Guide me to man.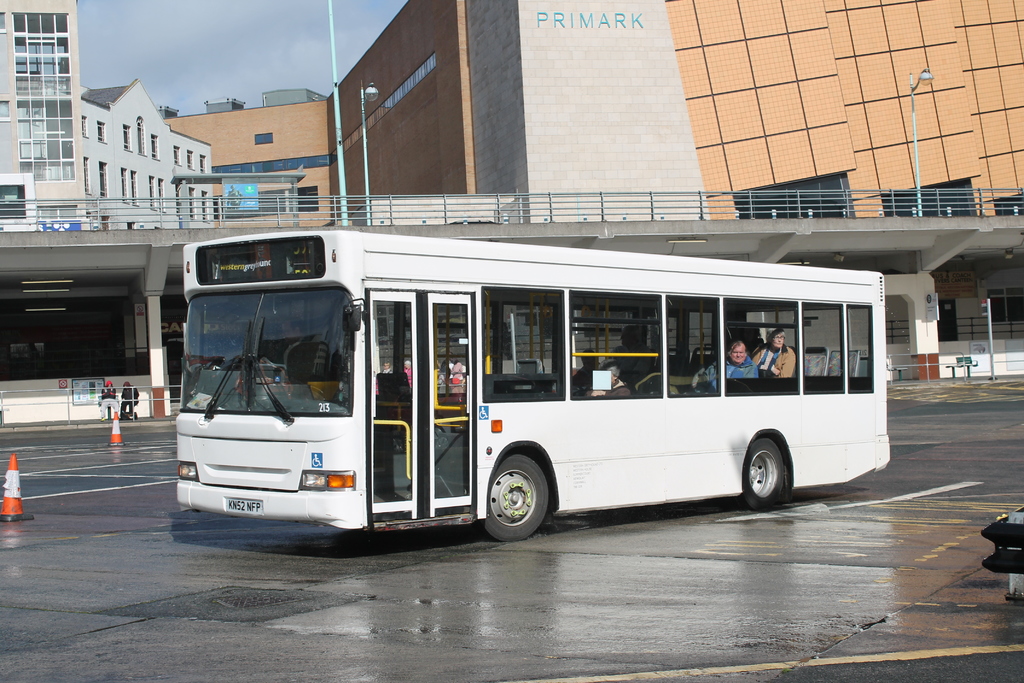
Guidance: [left=690, top=336, right=762, bottom=399].
